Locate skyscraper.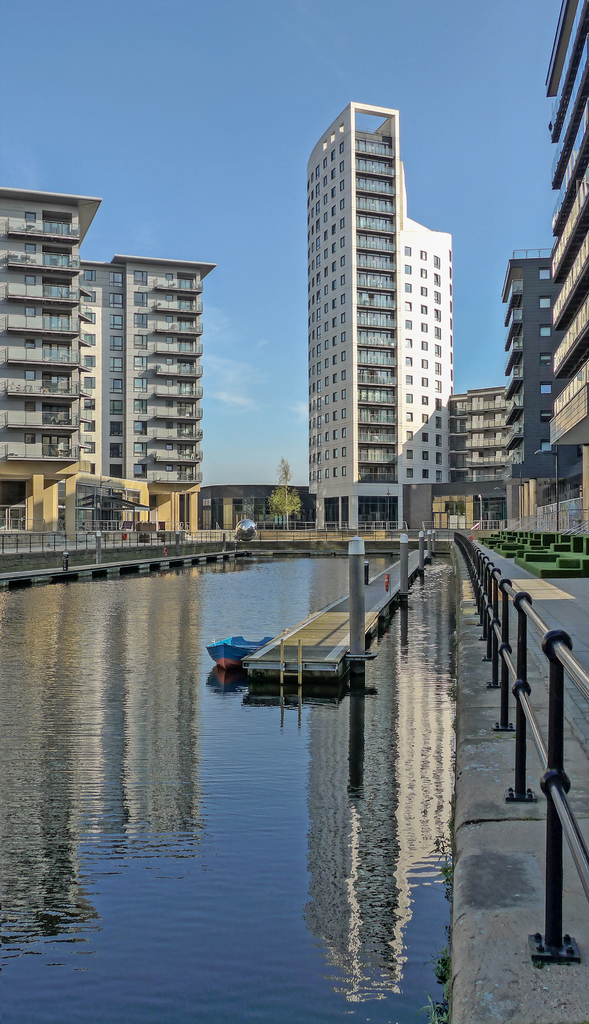
Bounding box: crop(0, 178, 102, 528).
